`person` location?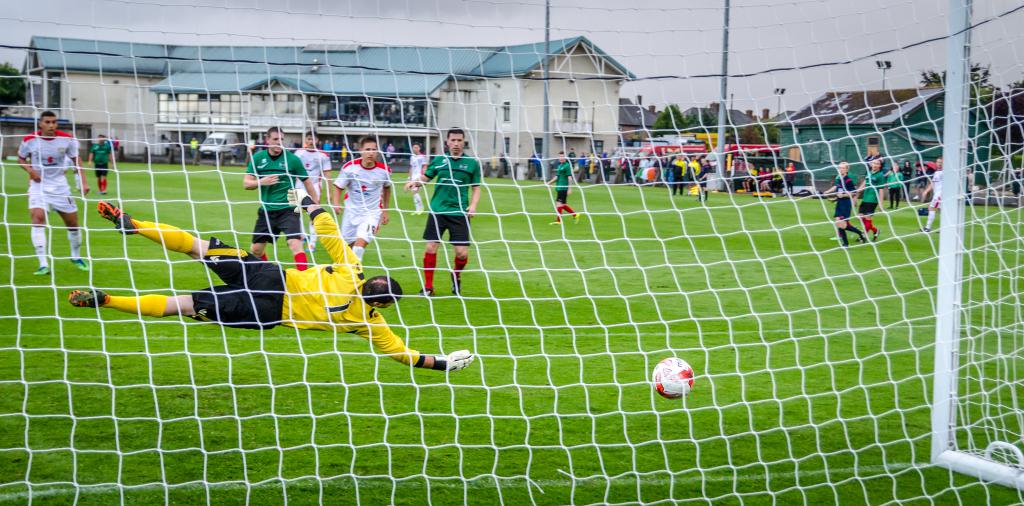
bbox=(244, 129, 312, 268)
